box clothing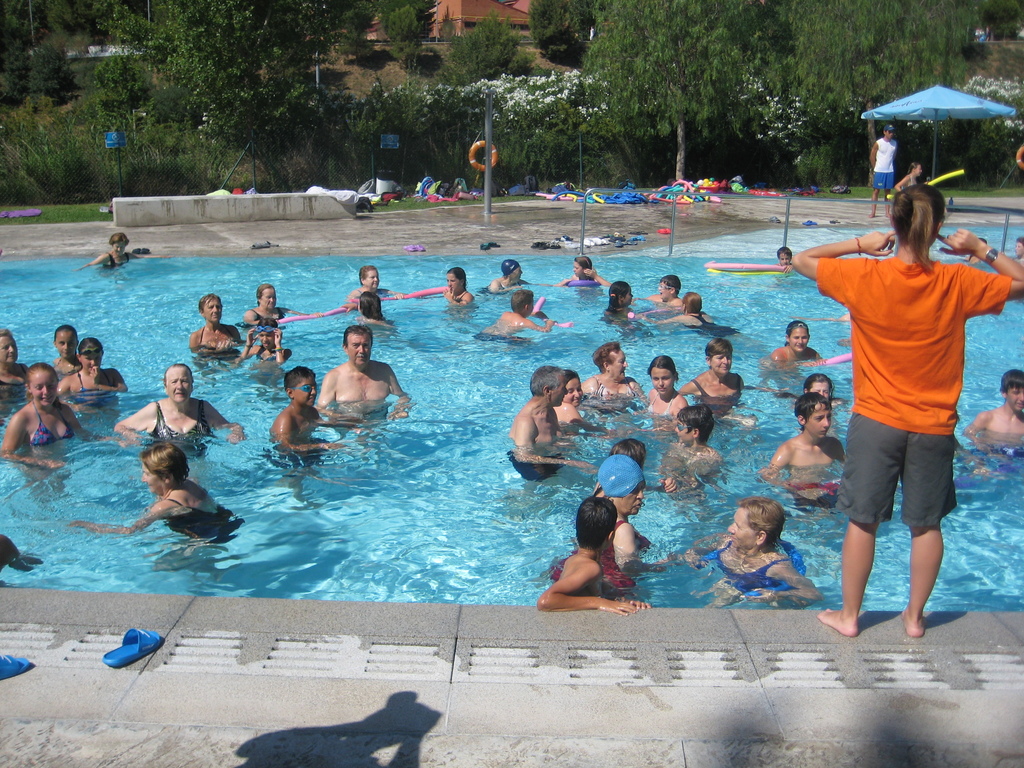
<bbox>75, 365, 121, 410</bbox>
